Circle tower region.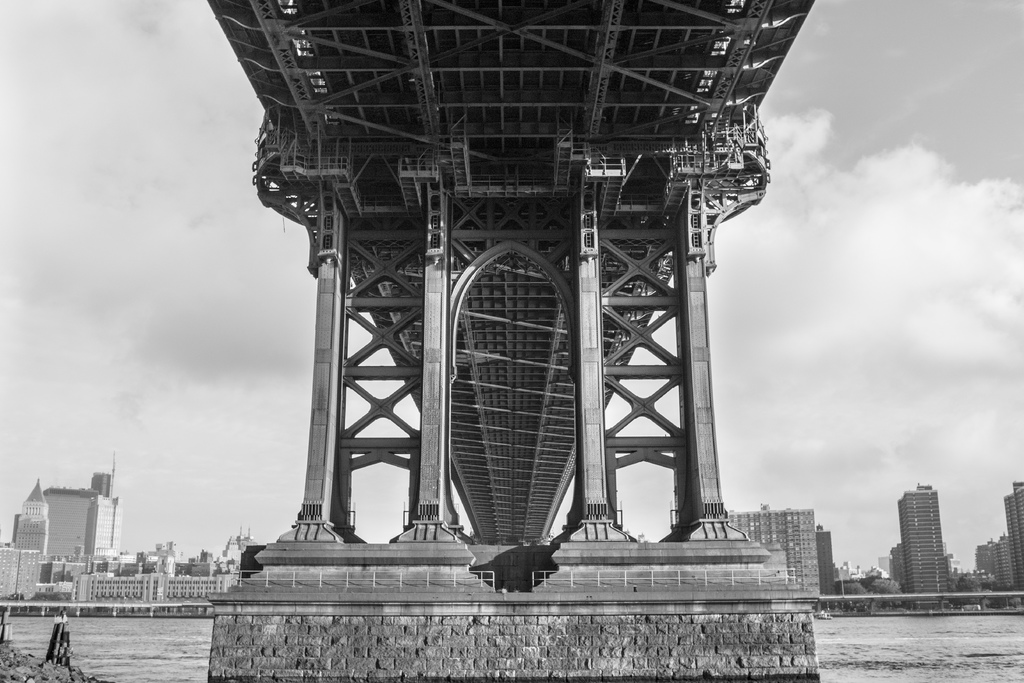
Region: (left=707, top=503, right=812, bottom=598).
